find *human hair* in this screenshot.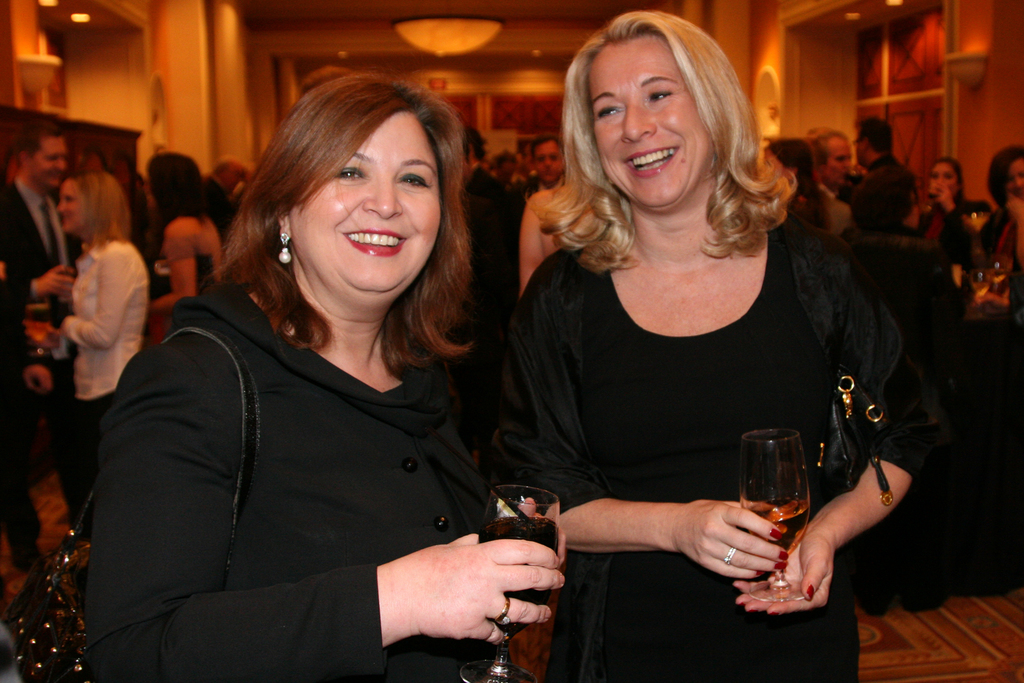
The bounding box for *human hair* is crop(986, 143, 1023, 209).
